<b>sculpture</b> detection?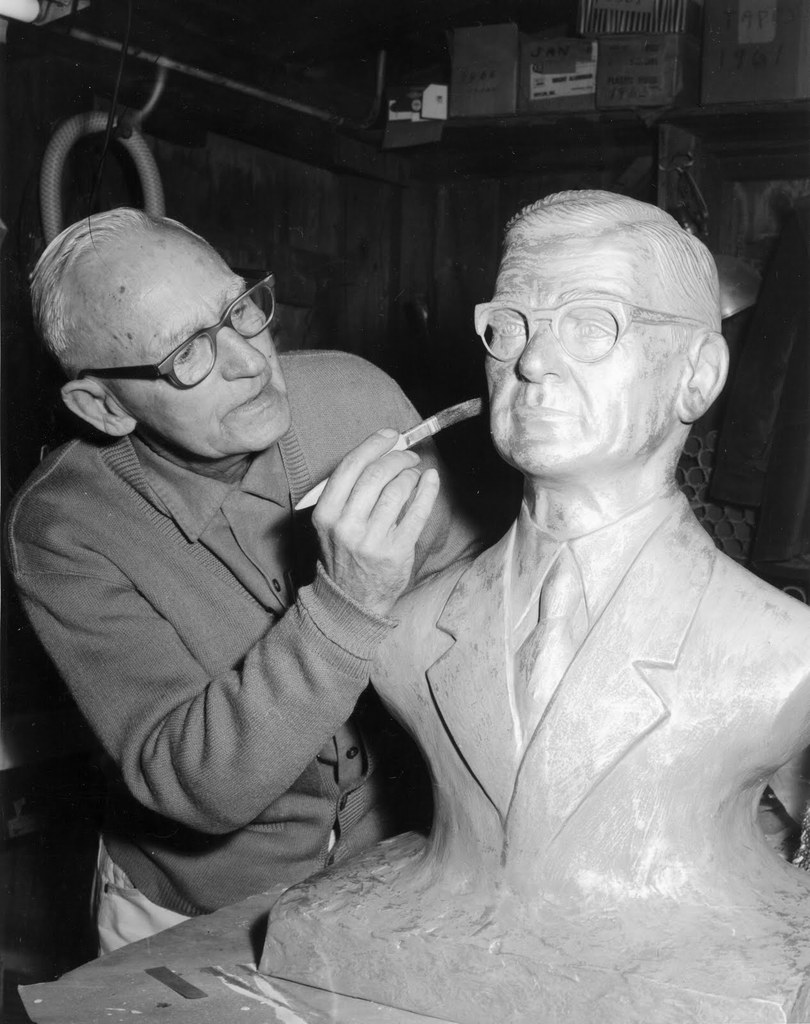
<region>271, 145, 809, 985</region>
